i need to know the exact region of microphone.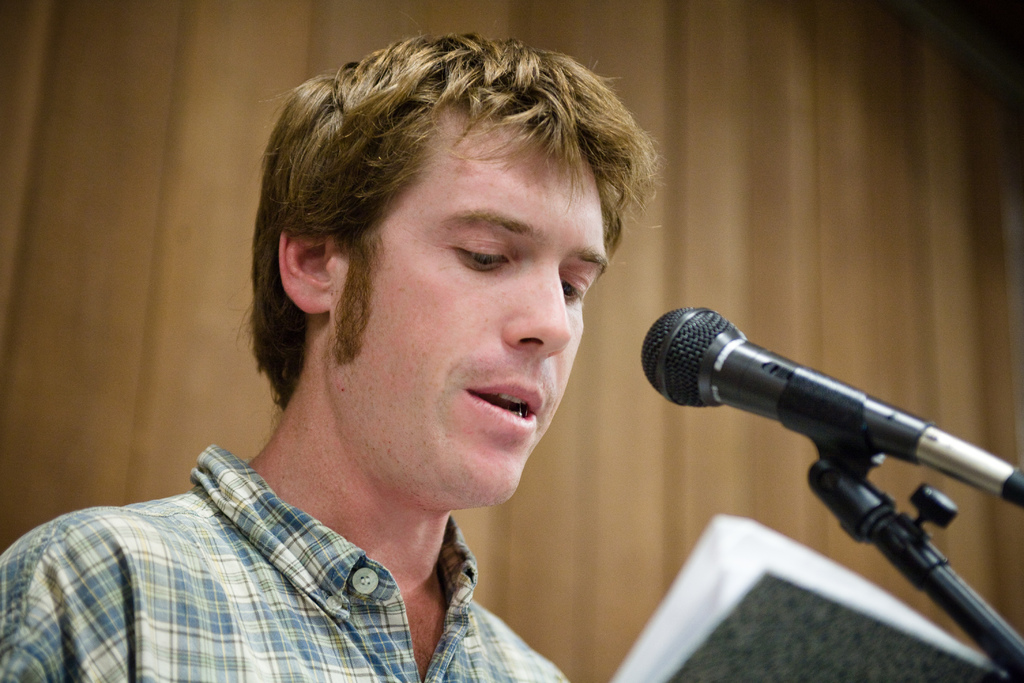
Region: 628 303 1023 531.
